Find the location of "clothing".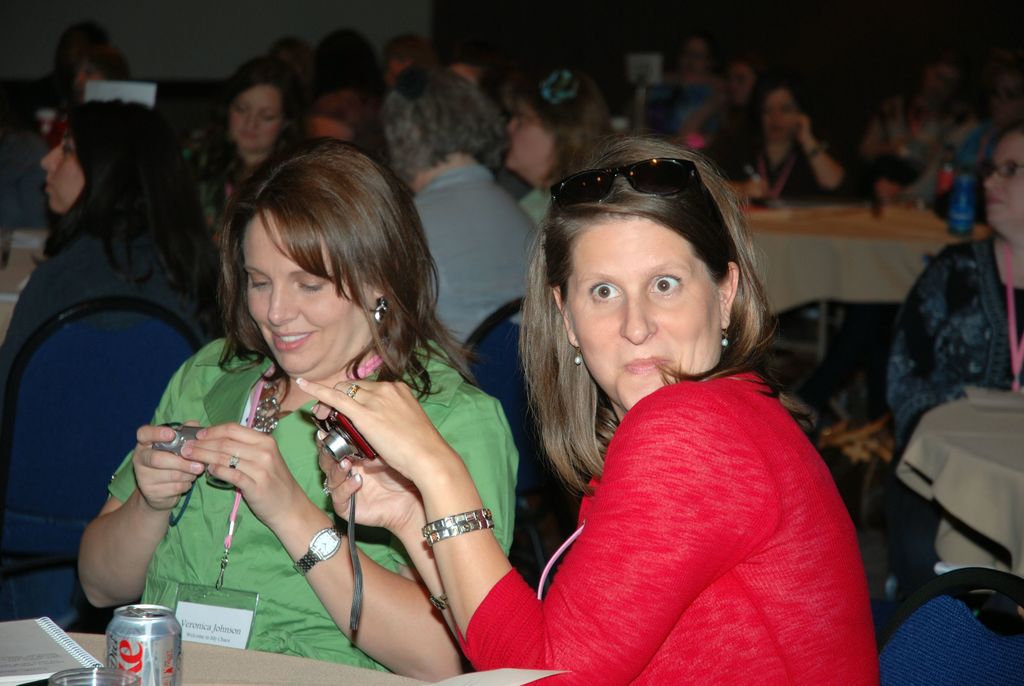
Location: <region>406, 171, 534, 350</region>.
